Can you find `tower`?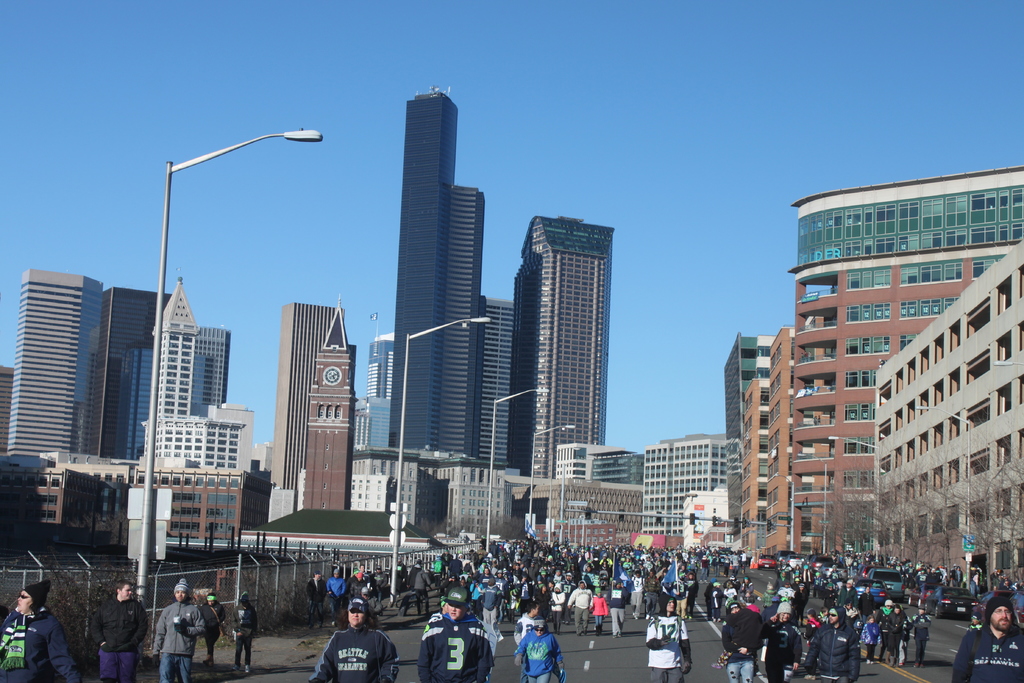
Yes, bounding box: detection(107, 289, 168, 453).
